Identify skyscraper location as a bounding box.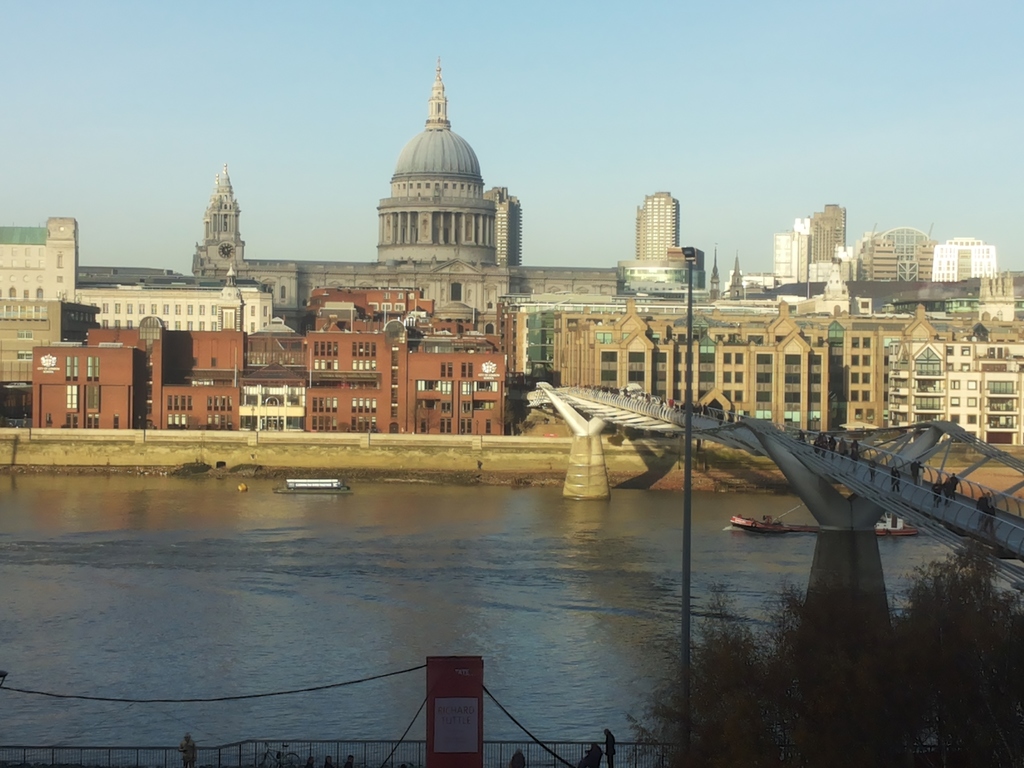
{"x1": 637, "y1": 192, "x2": 680, "y2": 258}.
